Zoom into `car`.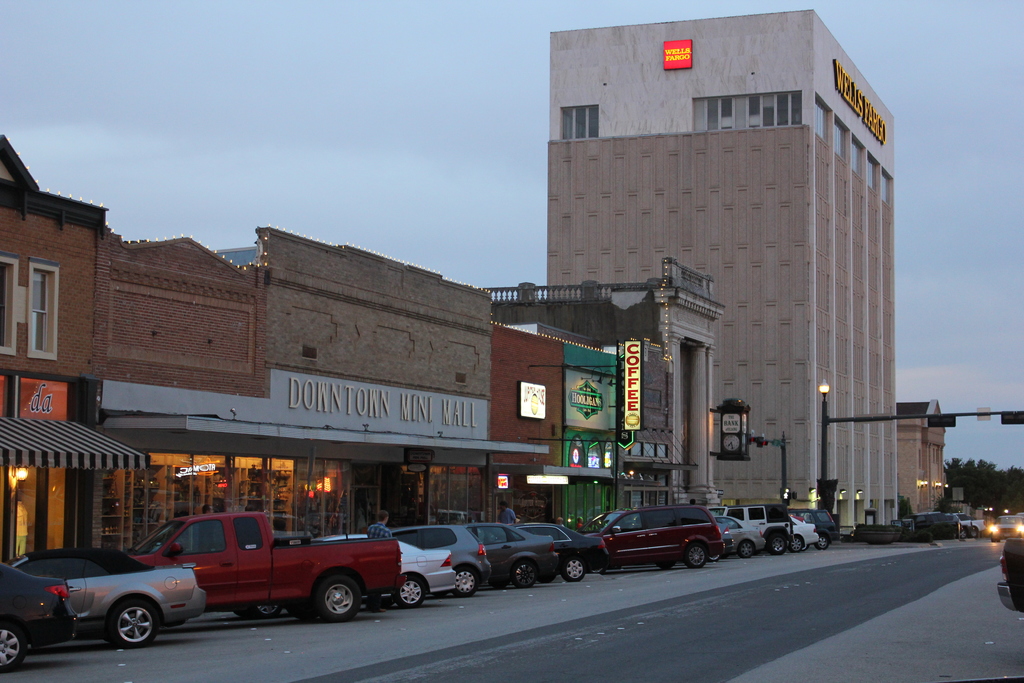
Zoom target: <region>316, 529, 461, 604</region>.
